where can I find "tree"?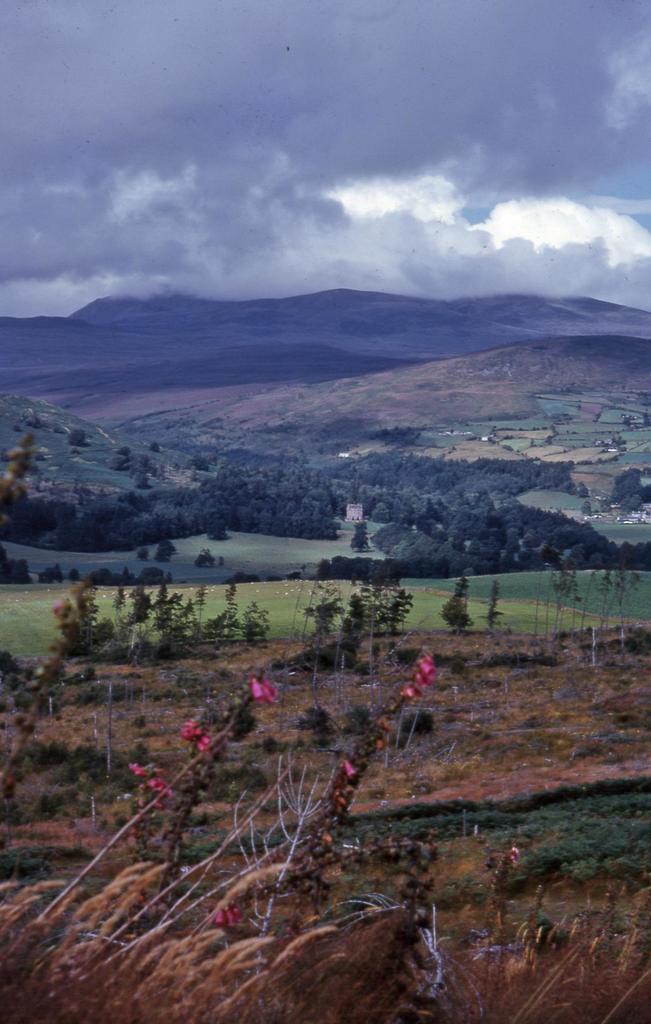
You can find it at bbox(443, 577, 471, 631).
